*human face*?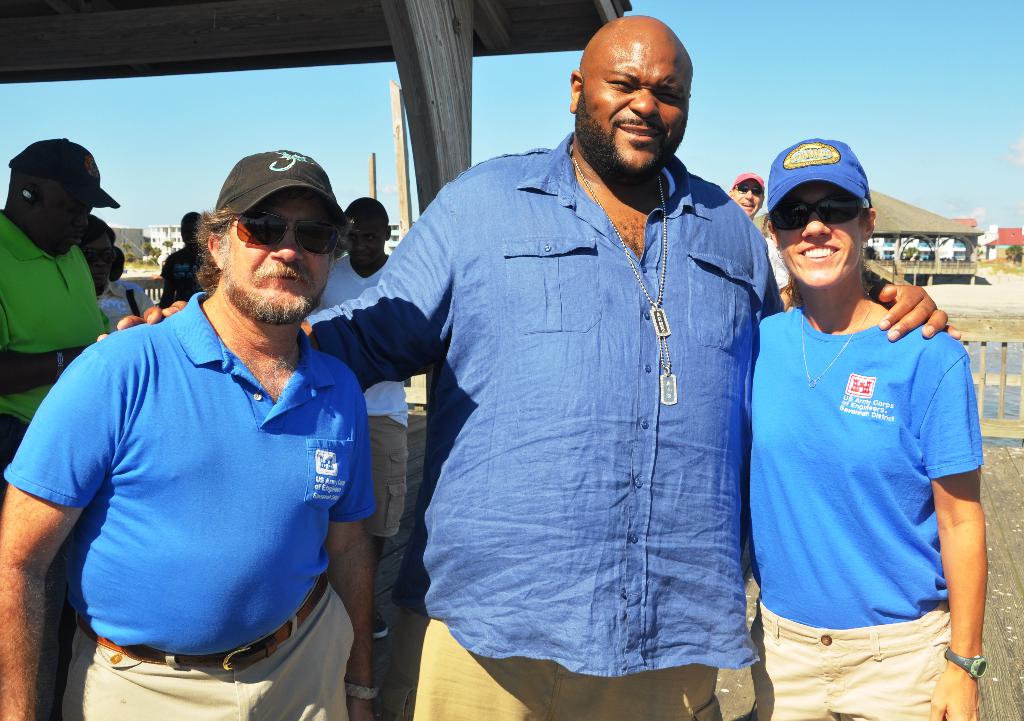
box(340, 218, 384, 273)
